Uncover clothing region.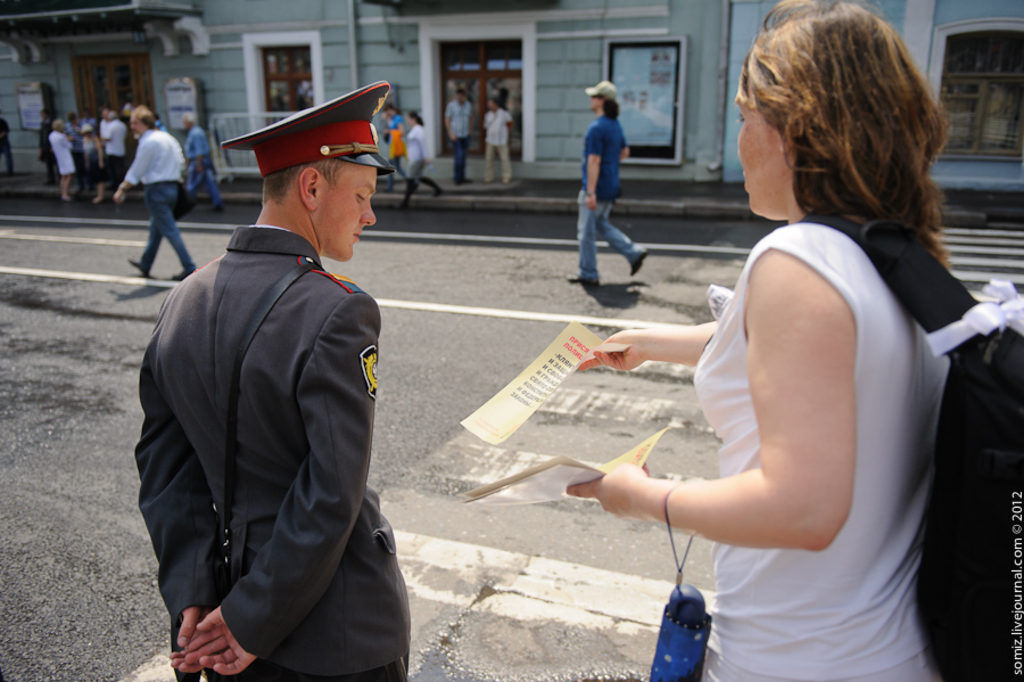
Uncovered: pyautogui.locateOnScreen(181, 128, 221, 203).
